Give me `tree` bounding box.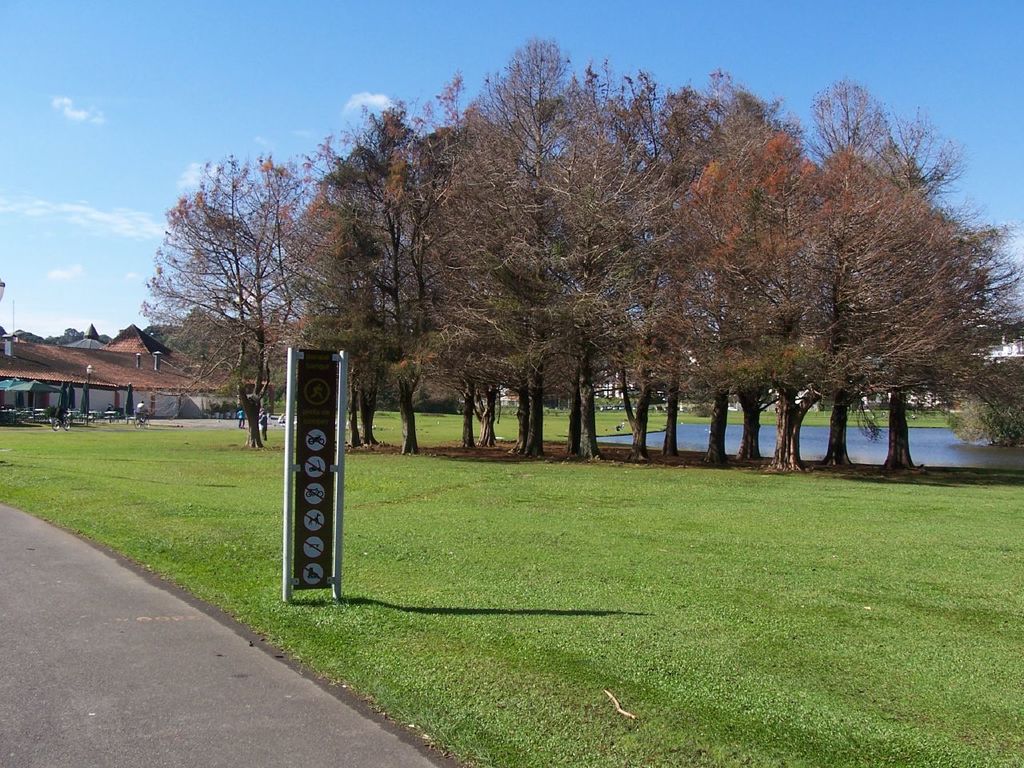
<region>359, 383, 383, 445</region>.
